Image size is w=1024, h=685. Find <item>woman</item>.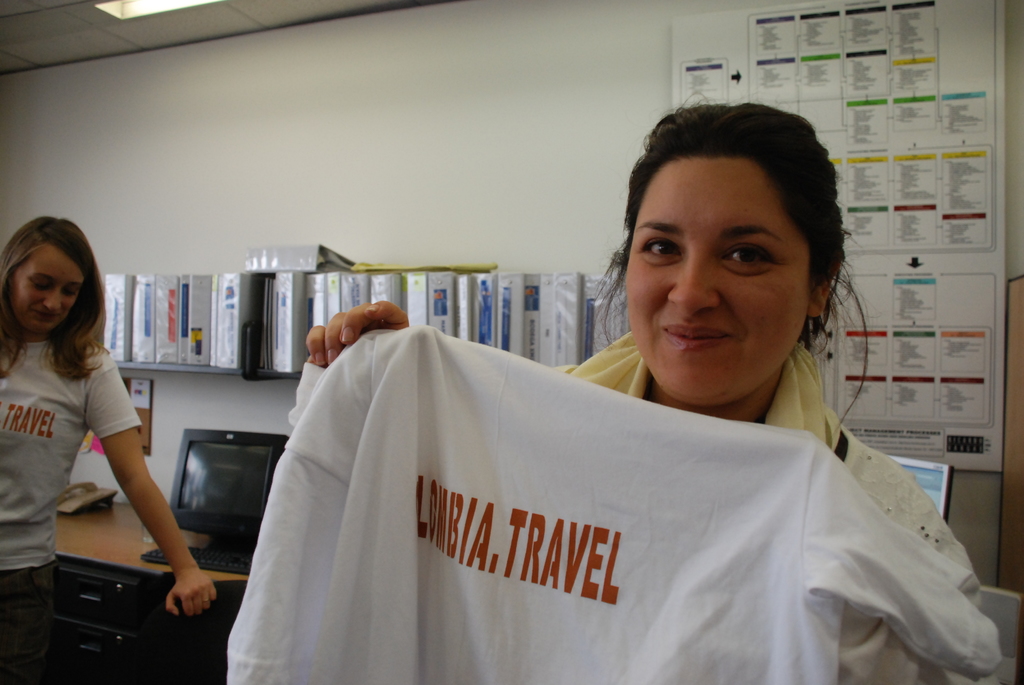
bbox(0, 216, 215, 684).
